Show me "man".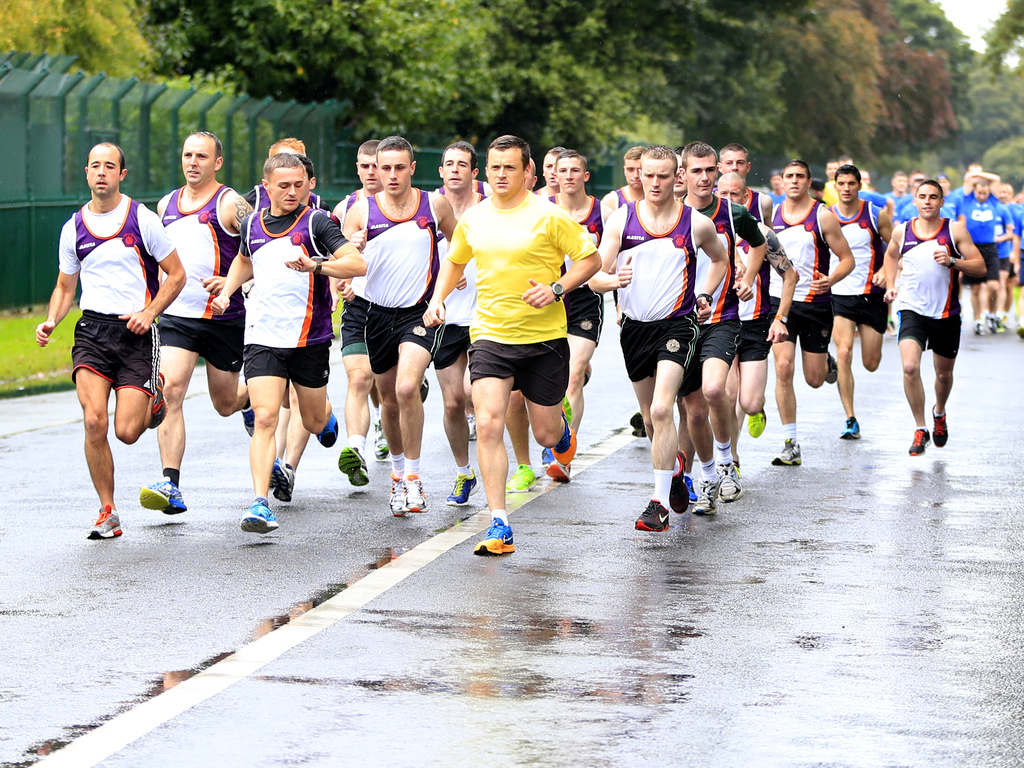
"man" is here: crop(587, 147, 730, 534).
